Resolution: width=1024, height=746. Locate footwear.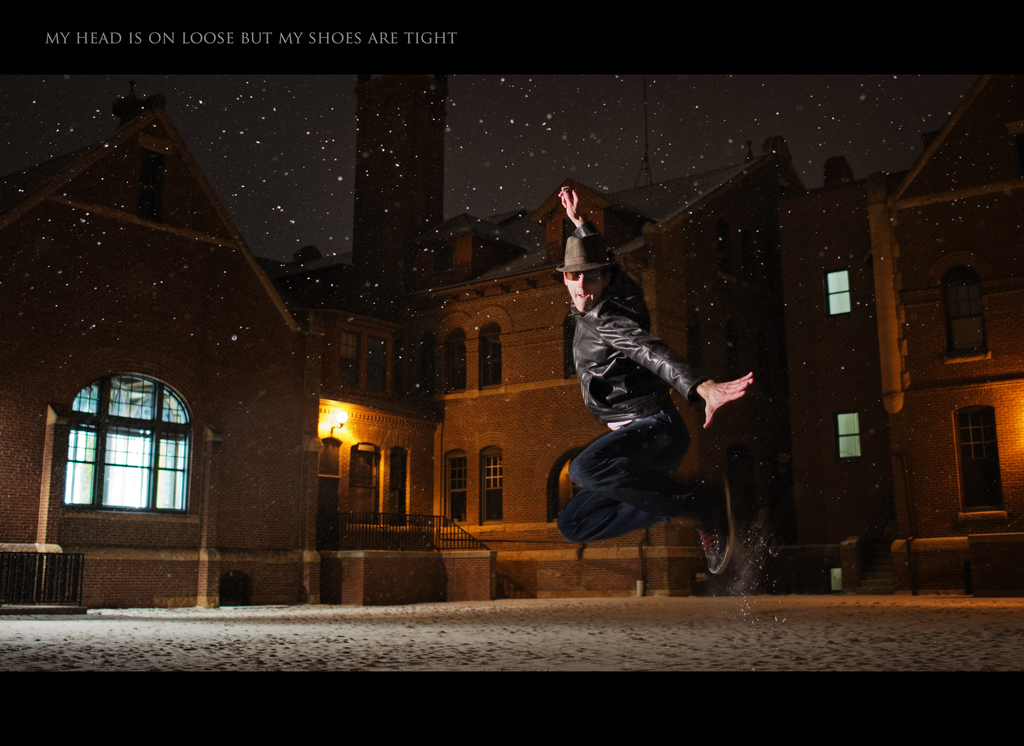
696 471 733 576.
